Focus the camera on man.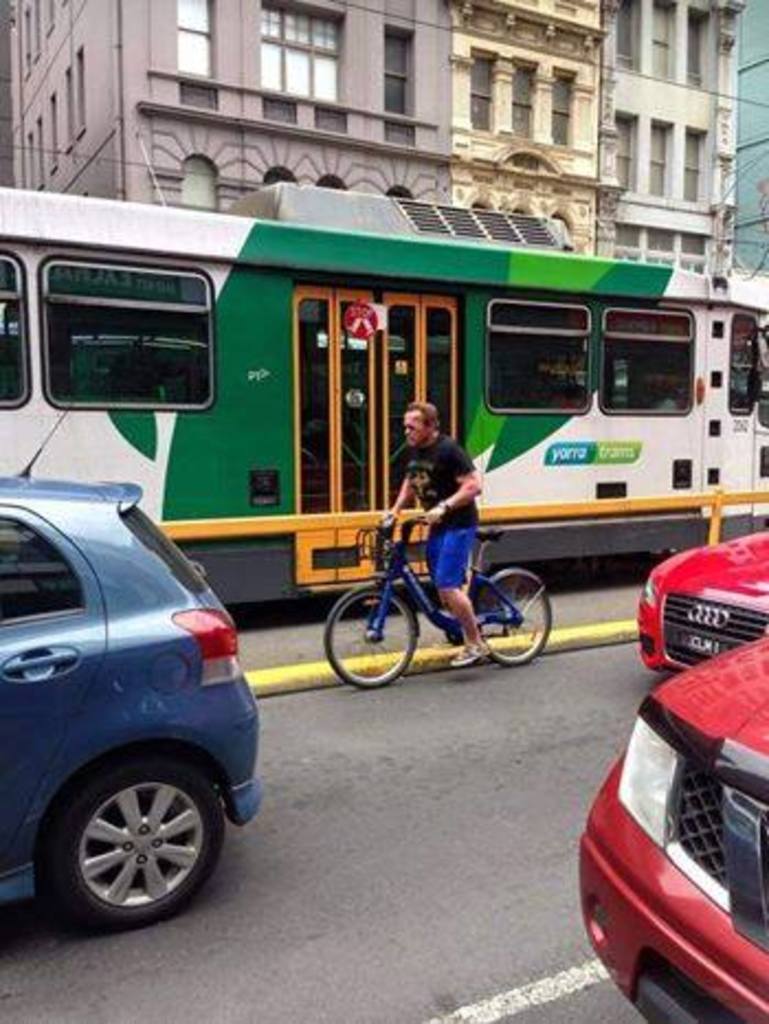
Focus region: Rect(349, 404, 516, 600).
